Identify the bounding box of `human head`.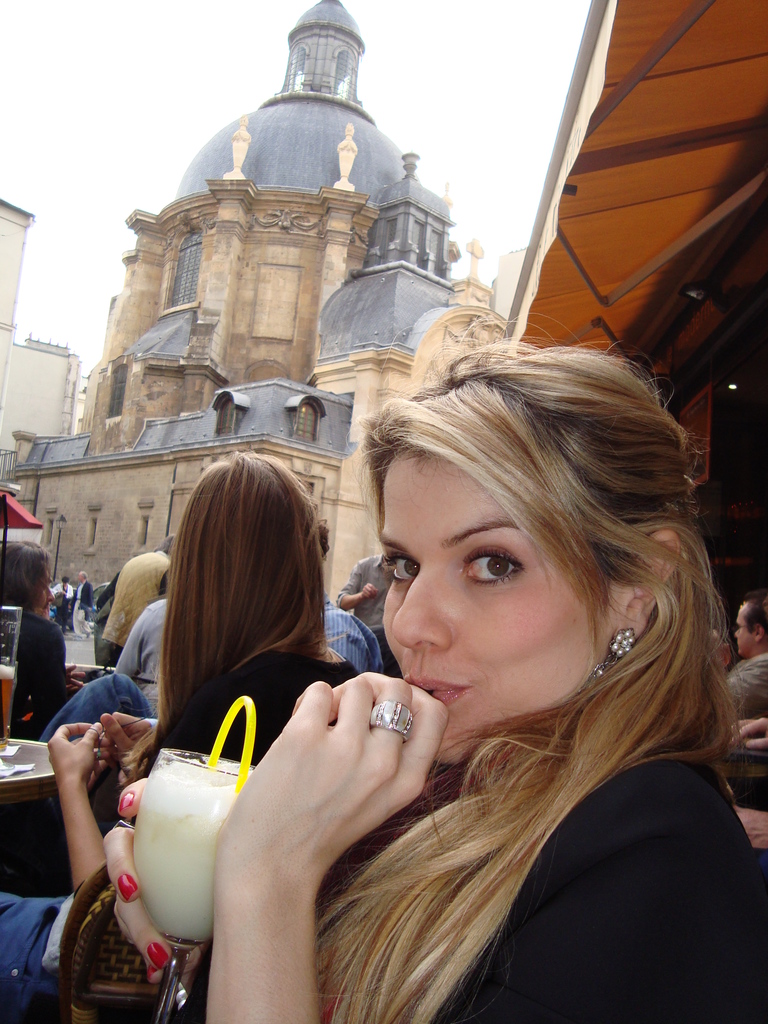
box=[62, 575, 69, 583].
